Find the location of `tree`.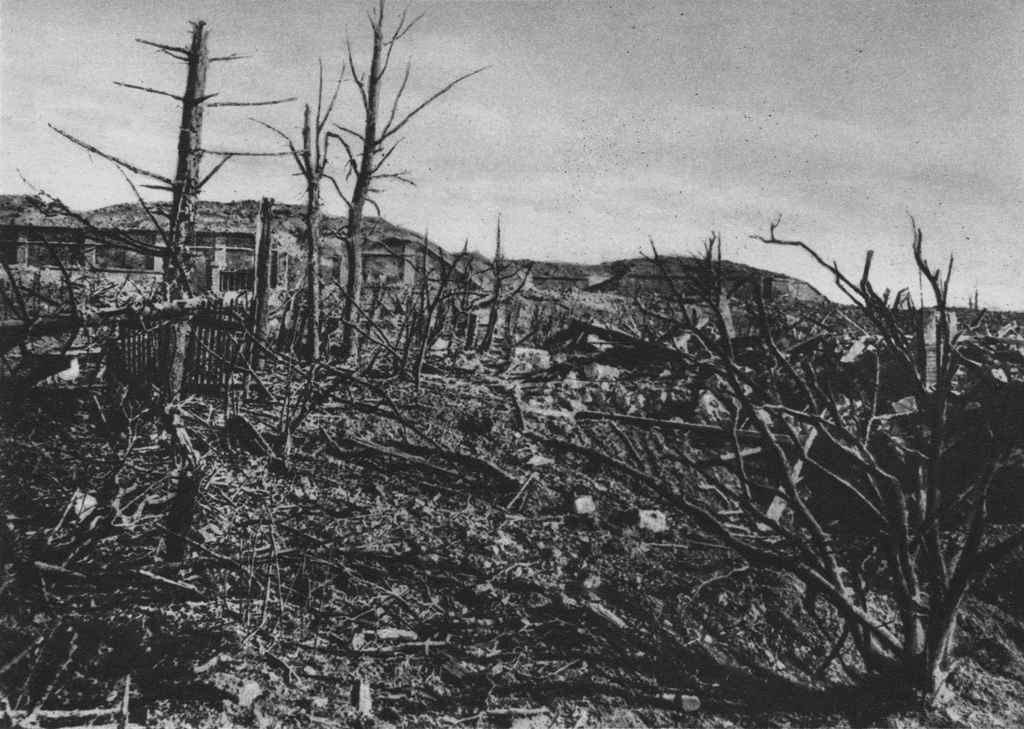
Location: x1=540 y1=208 x2=1023 y2=695.
